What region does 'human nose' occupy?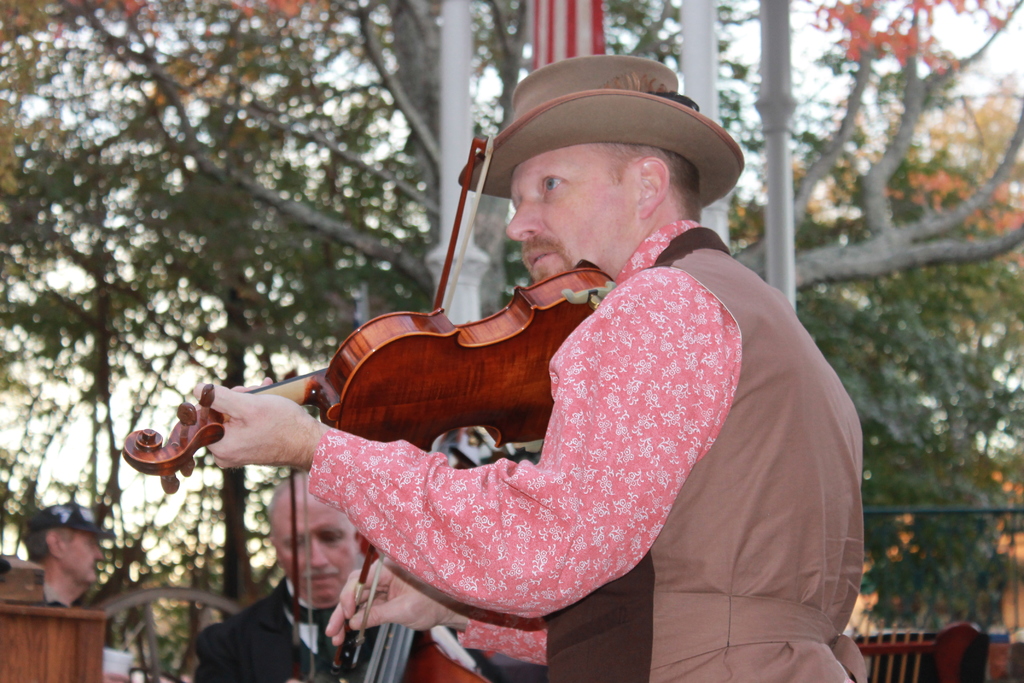
box=[502, 193, 543, 240].
